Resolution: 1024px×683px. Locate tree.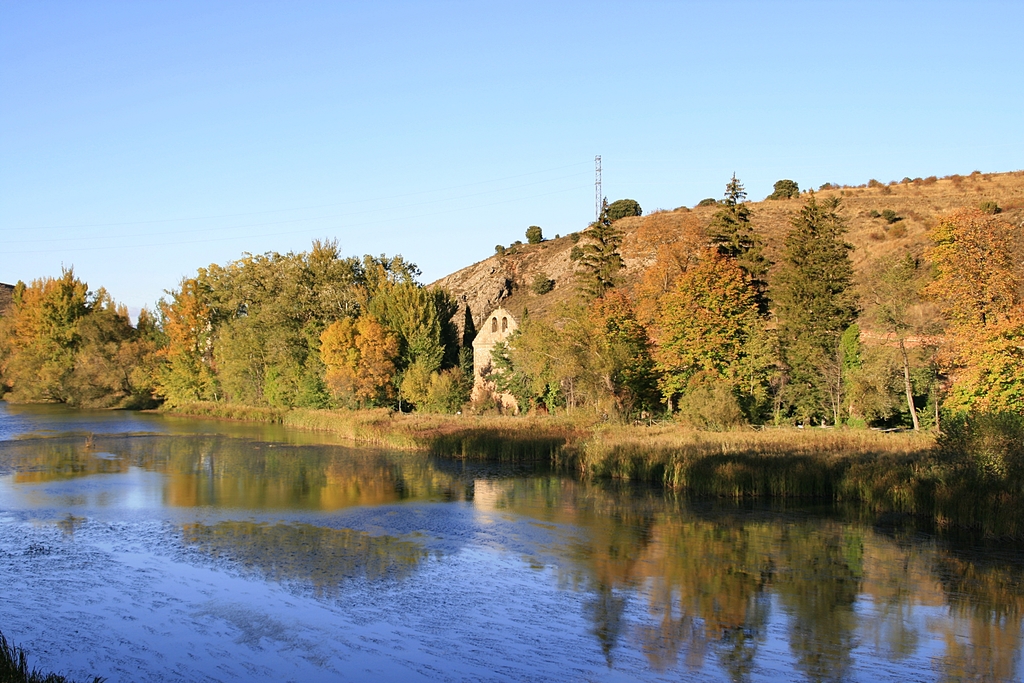
select_region(754, 202, 861, 416).
